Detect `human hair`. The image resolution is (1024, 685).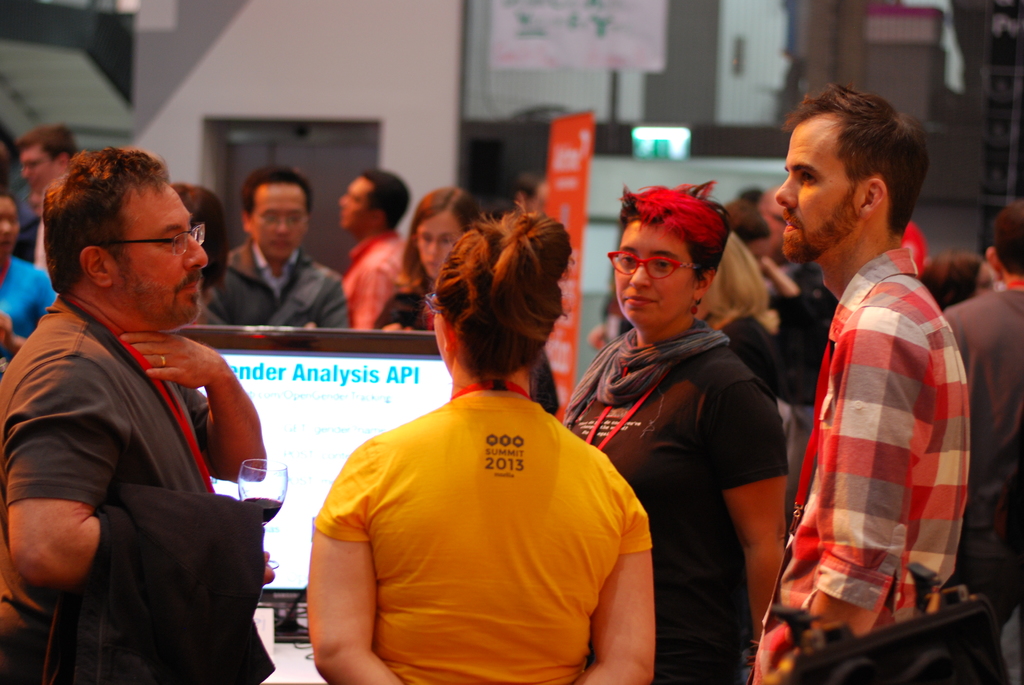
{"left": 401, "top": 185, "right": 479, "bottom": 287}.
